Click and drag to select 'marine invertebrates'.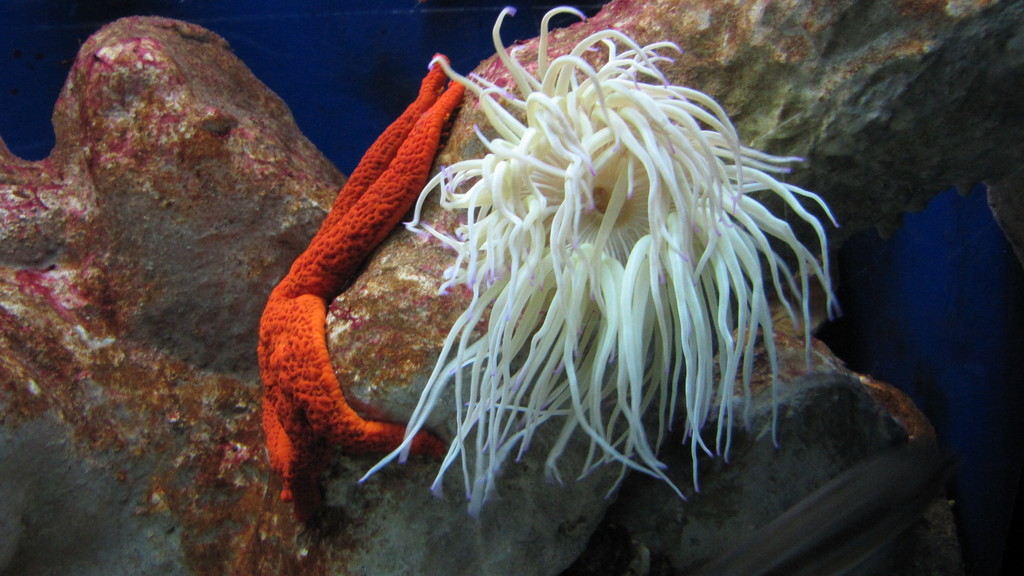
Selection: 315 22 849 543.
